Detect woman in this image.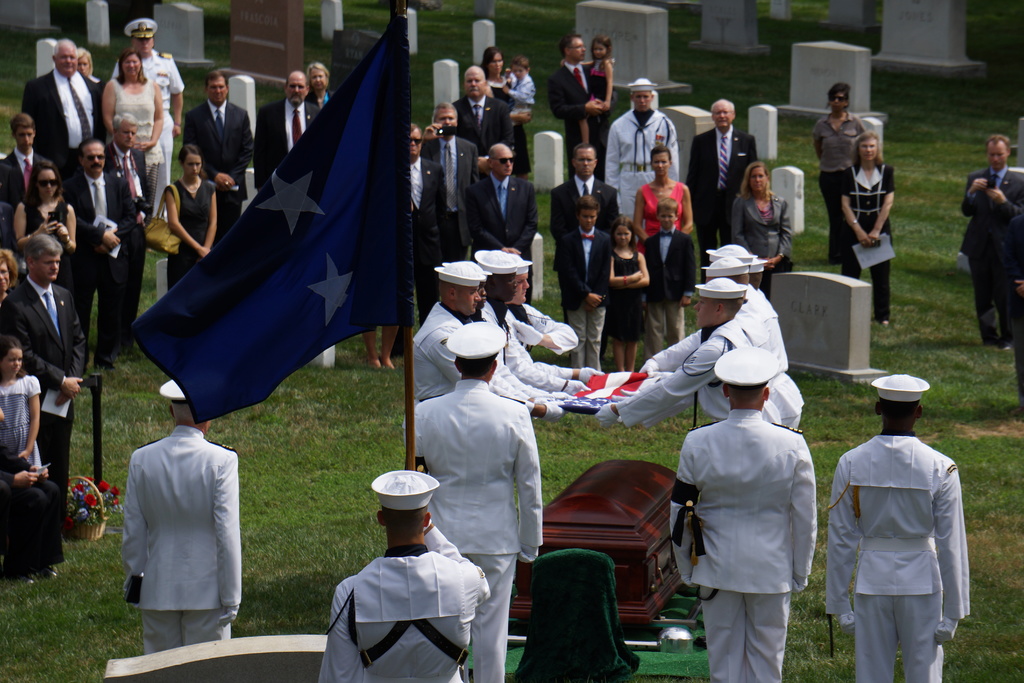
Detection: [633,146,696,250].
